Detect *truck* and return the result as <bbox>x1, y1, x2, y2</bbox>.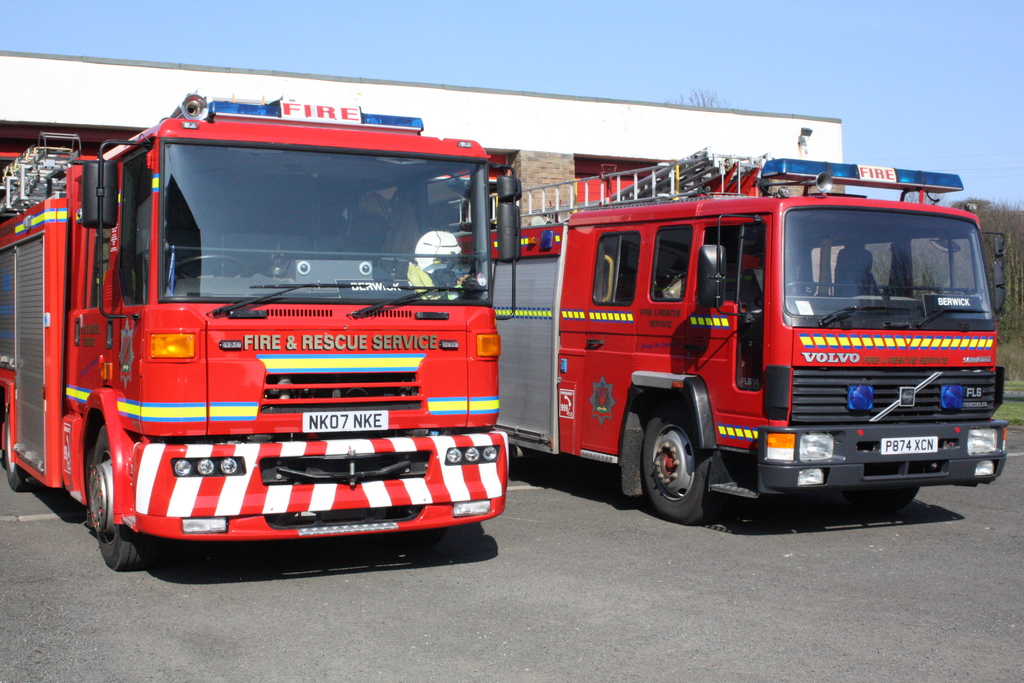
<bbox>495, 140, 1005, 539</bbox>.
